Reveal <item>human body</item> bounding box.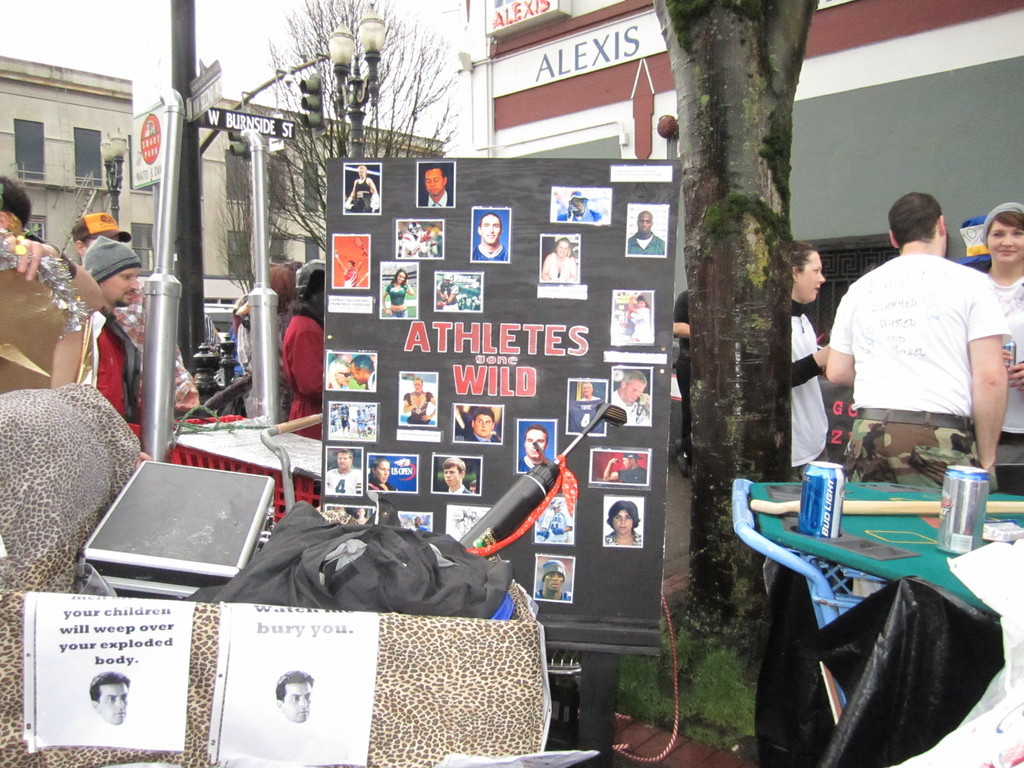
Revealed: [627,230,665,254].
